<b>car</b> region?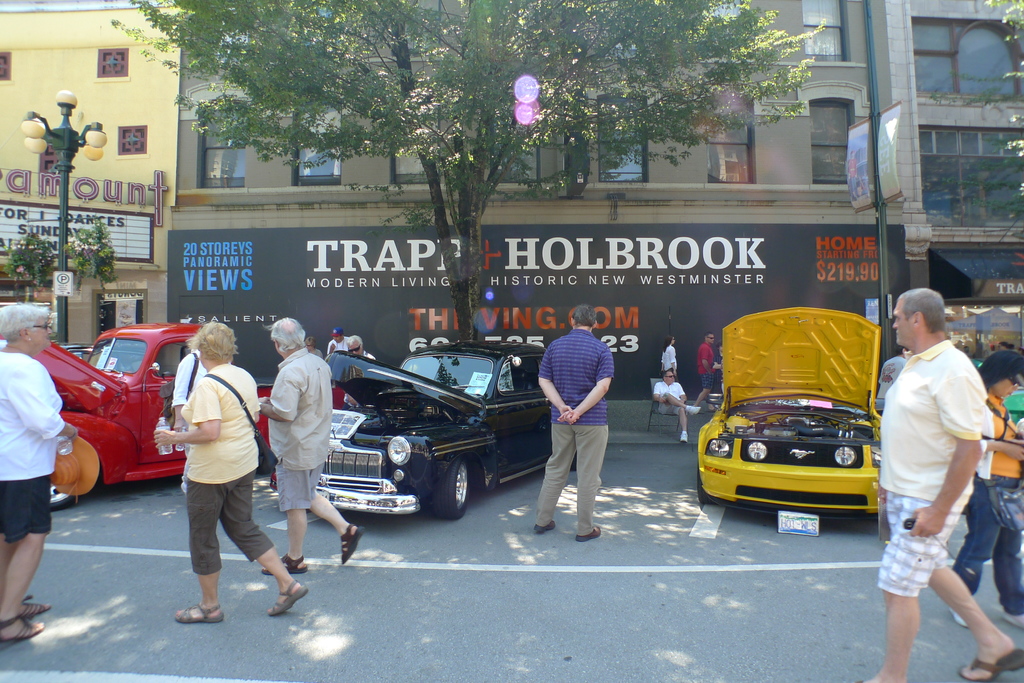
58,340,144,373
